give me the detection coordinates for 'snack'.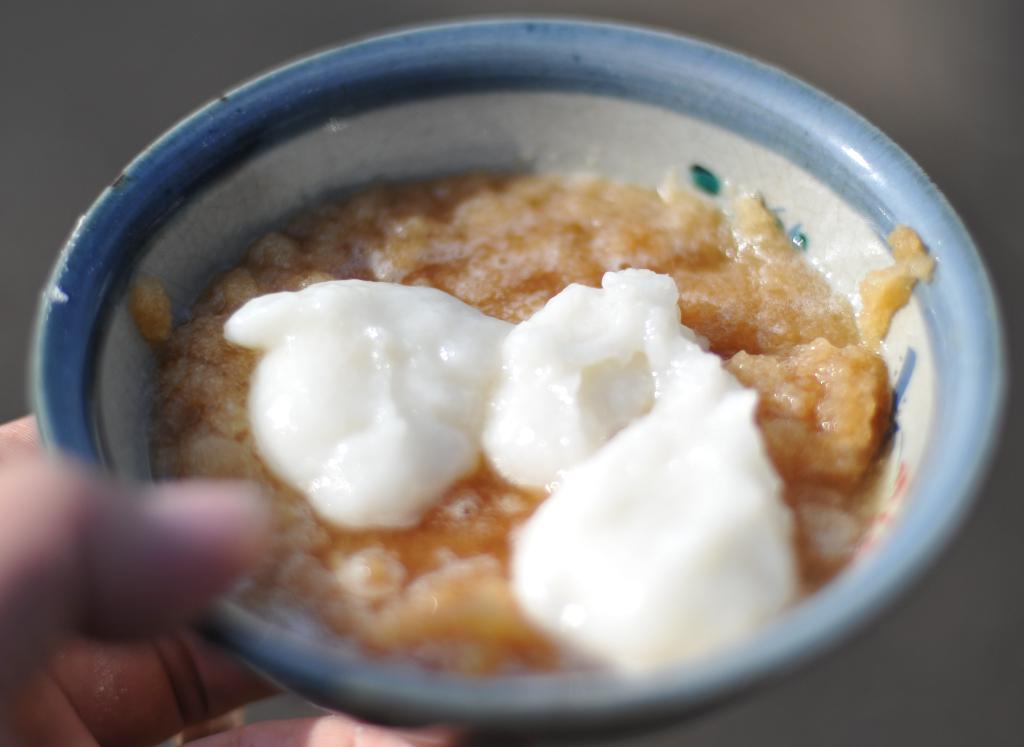
detection(132, 83, 959, 727).
